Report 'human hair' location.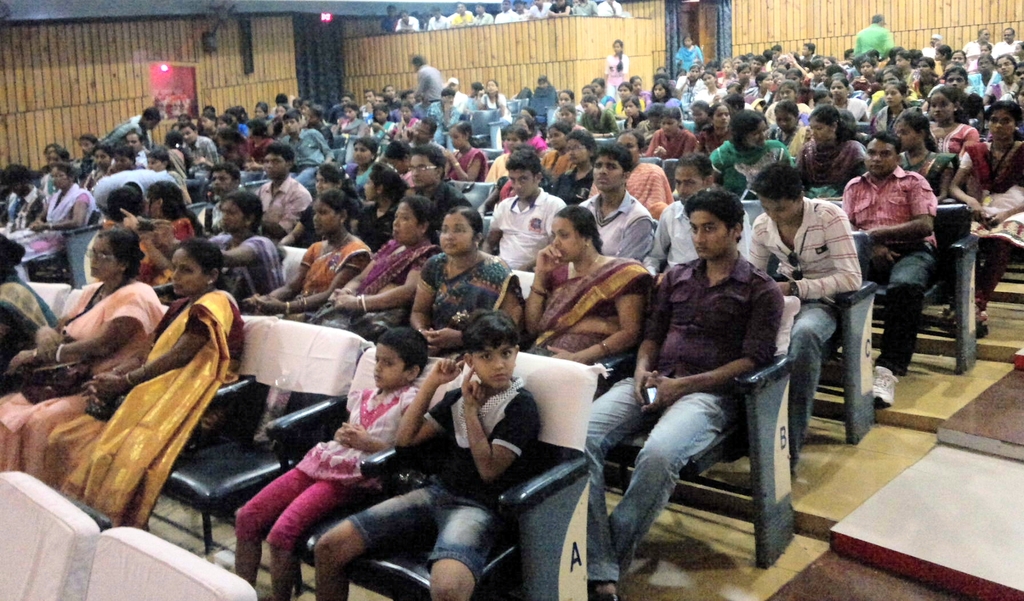
Report: rect(447, 206, 483, 245).
